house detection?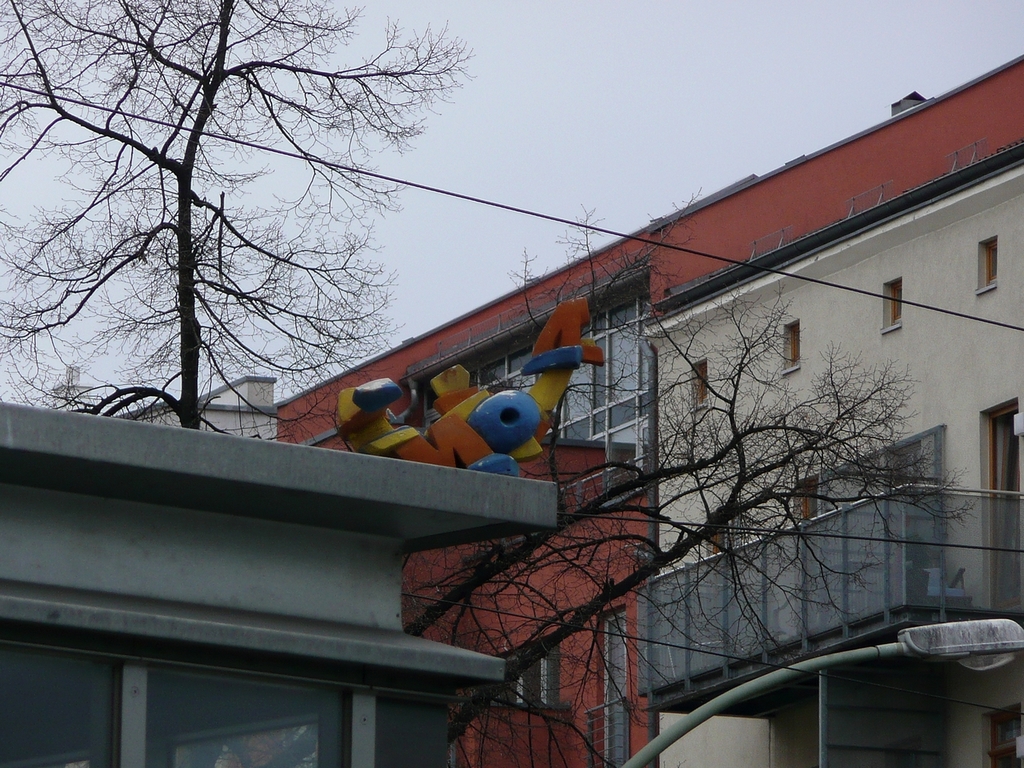
(x1=0, y1=394, x2=562, y2=767)
